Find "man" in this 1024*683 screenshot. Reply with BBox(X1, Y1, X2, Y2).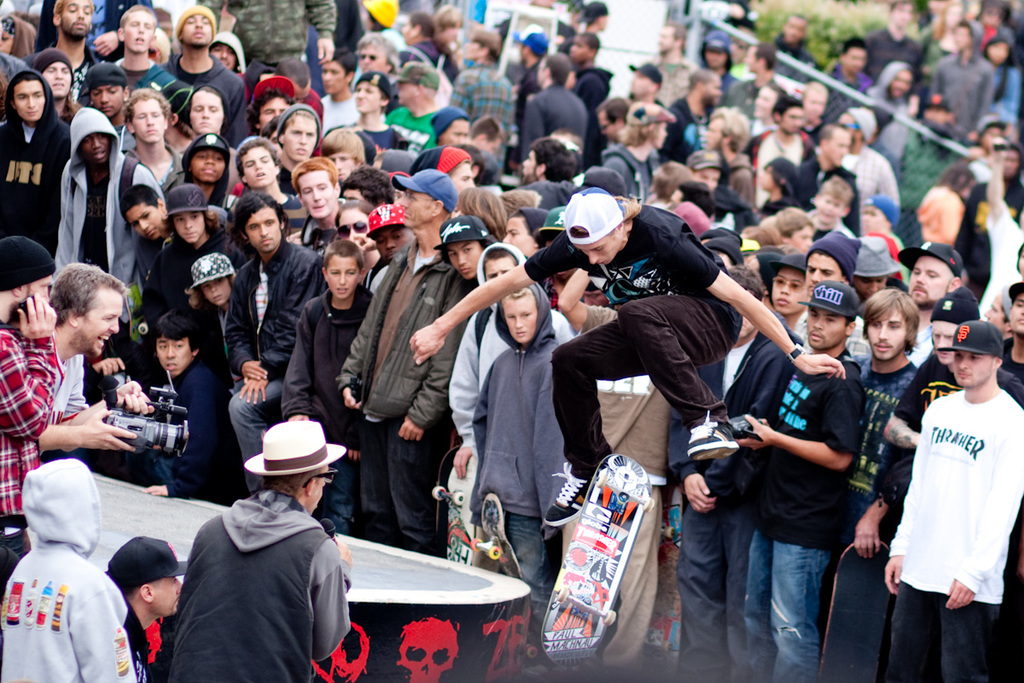
BBox(473, 277, 587, 607).
